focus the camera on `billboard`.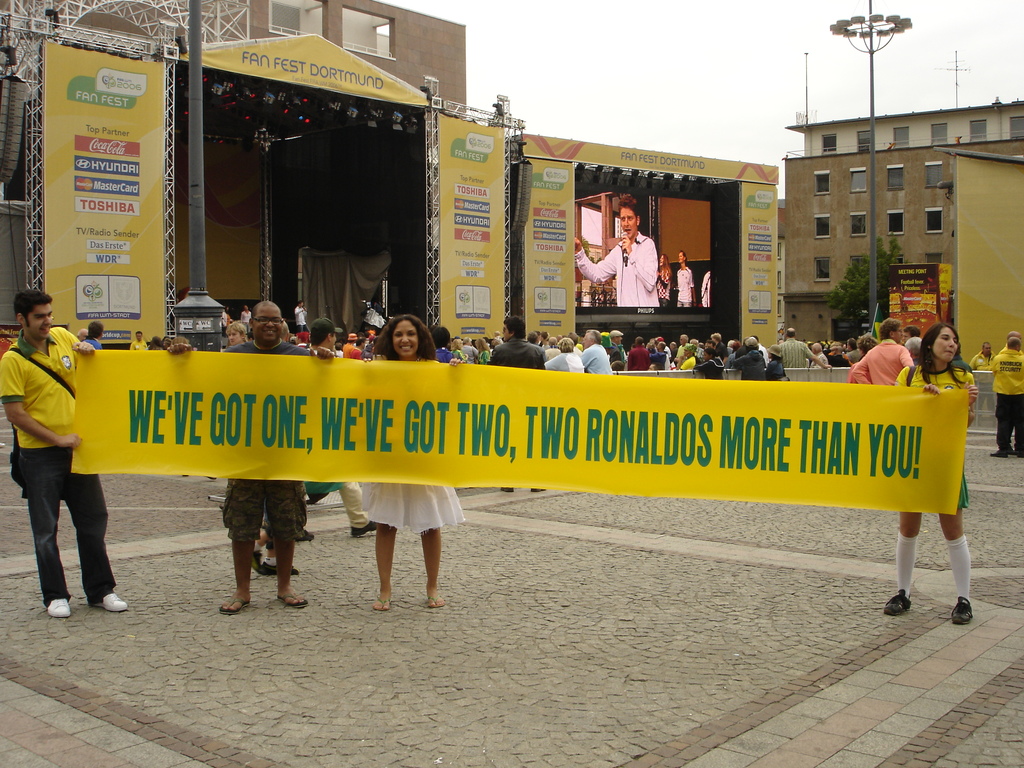
Focus region: crop(465, 131, 758, 347).
